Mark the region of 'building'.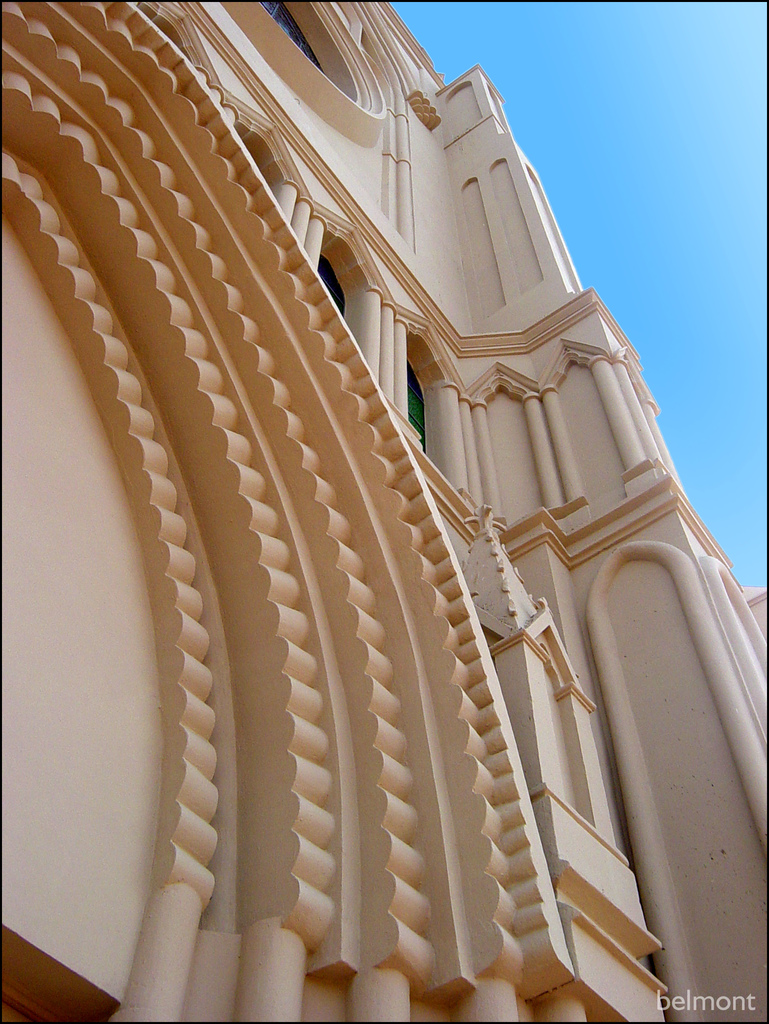
Region: x1=0, y1=0, x2=768, y2=1023.
